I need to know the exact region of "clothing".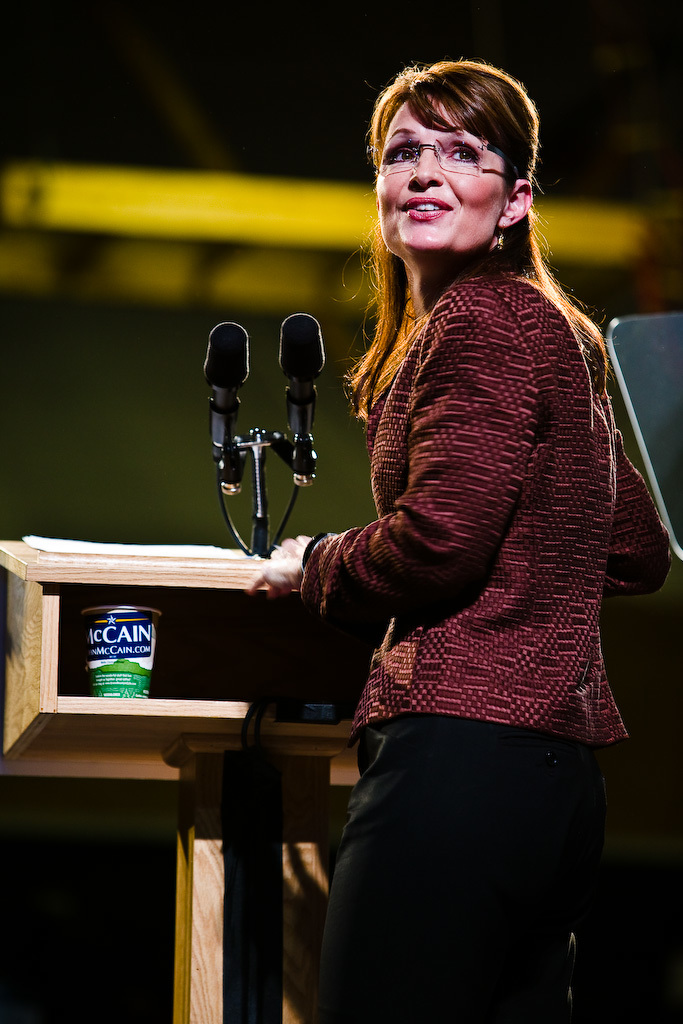
Region: [294,271,675,753].
